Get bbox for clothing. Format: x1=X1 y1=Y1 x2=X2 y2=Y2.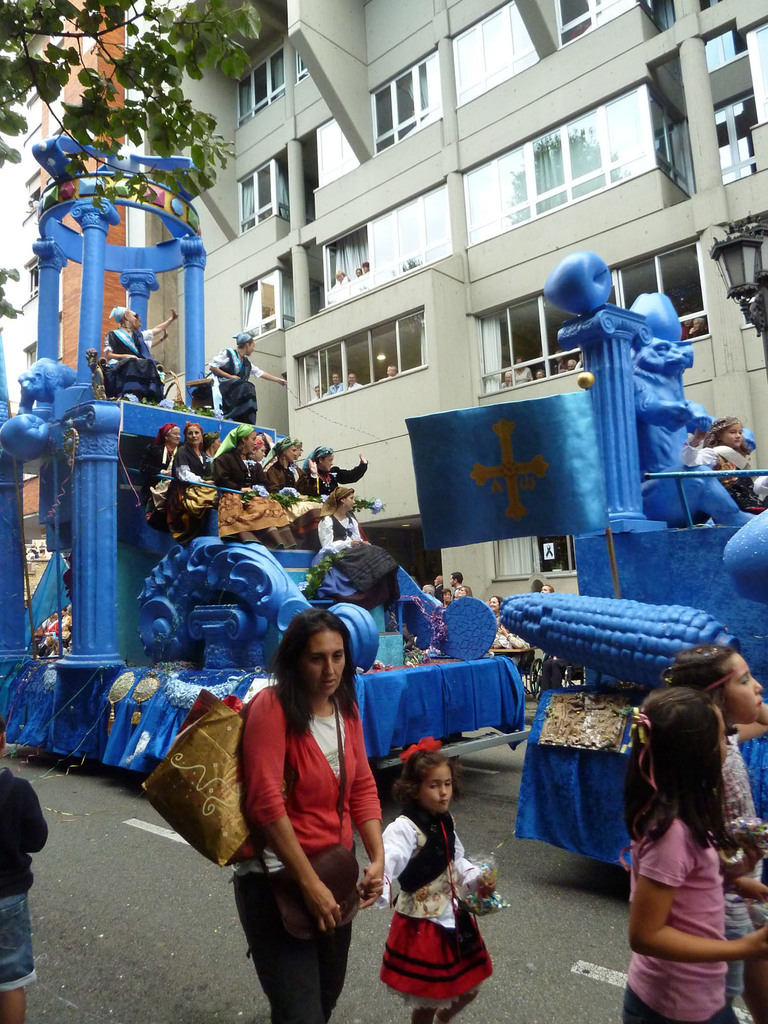
x1=0 y1=767 x2=42 y2=984.
